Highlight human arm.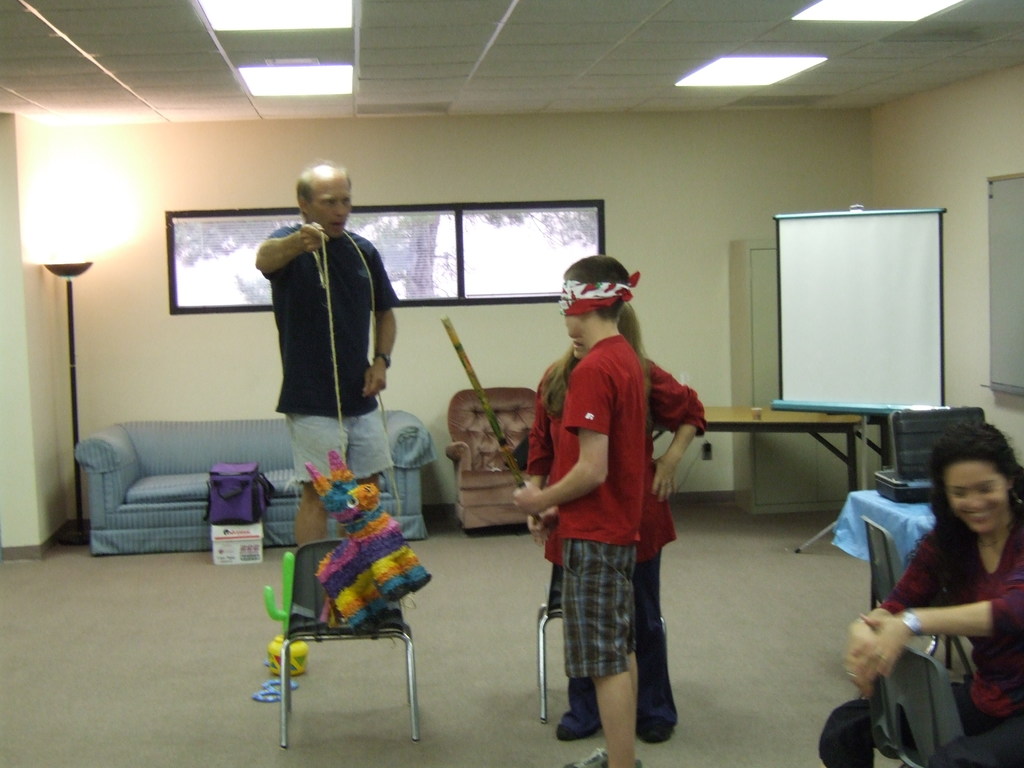
Highlighted region: rect(524, 479, 564, 529).
